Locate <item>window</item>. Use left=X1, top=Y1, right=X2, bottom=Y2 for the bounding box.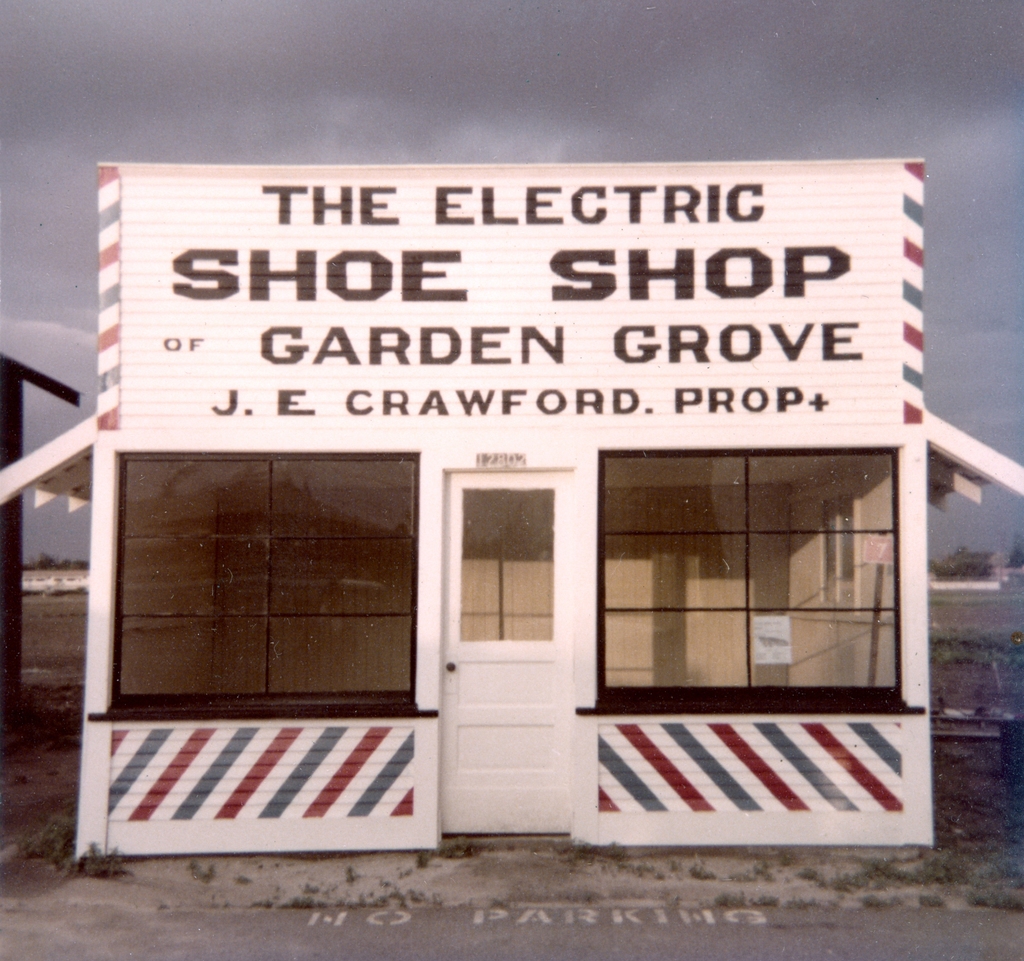
left=593, top=439, right=909, bottom=712.
